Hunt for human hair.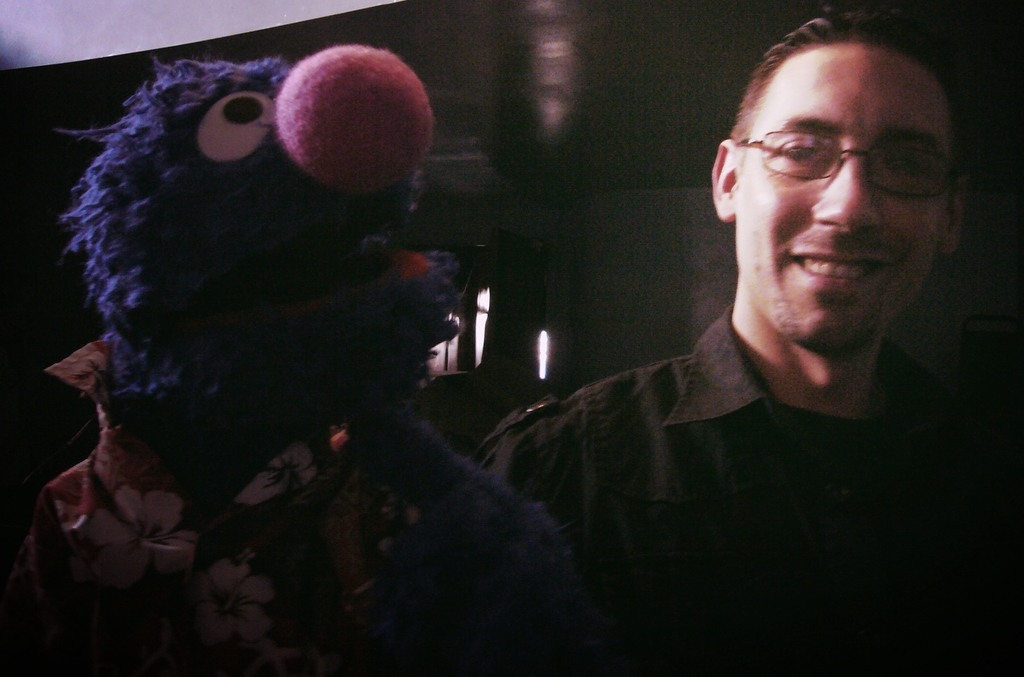
Hunted down at bbox=[724, 12, 961, 166].
